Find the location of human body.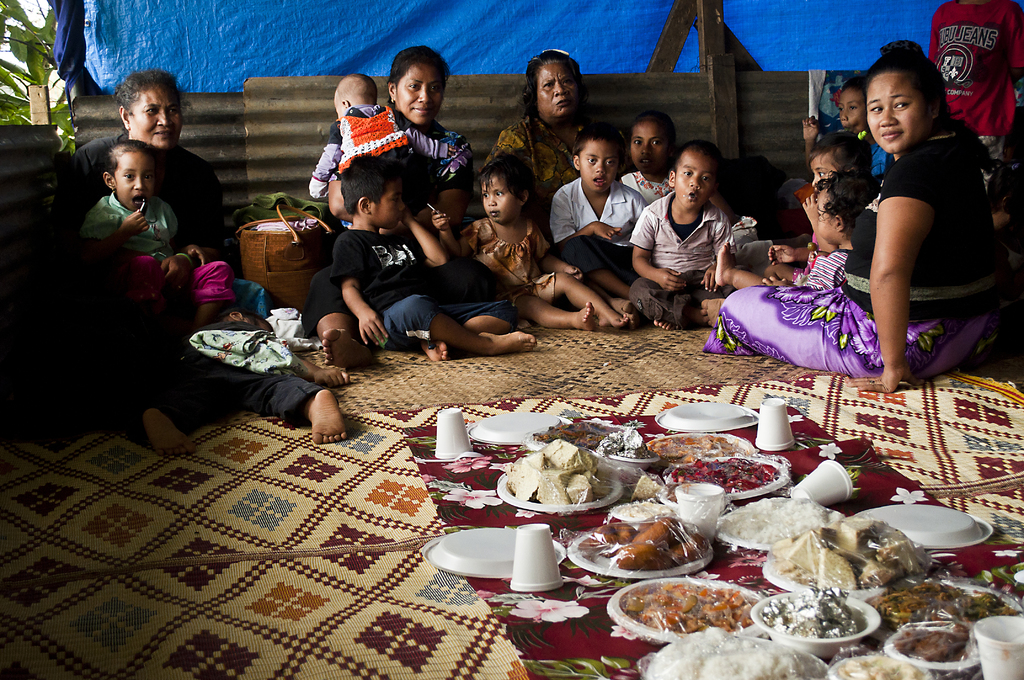
Location: bbox(702, 129, 1000, 392).
